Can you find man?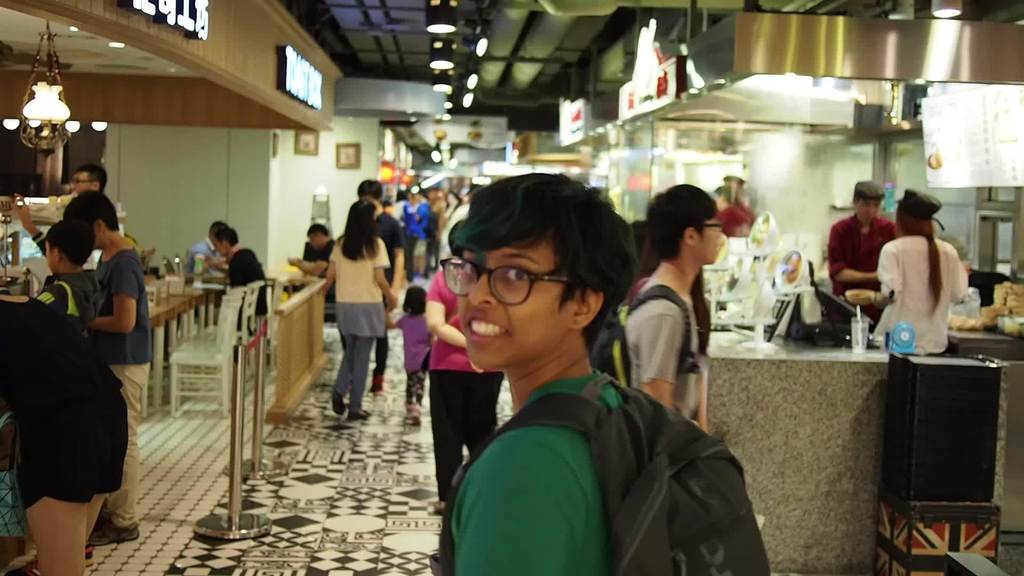
Yes, bounding box: 351:180:412:398.
